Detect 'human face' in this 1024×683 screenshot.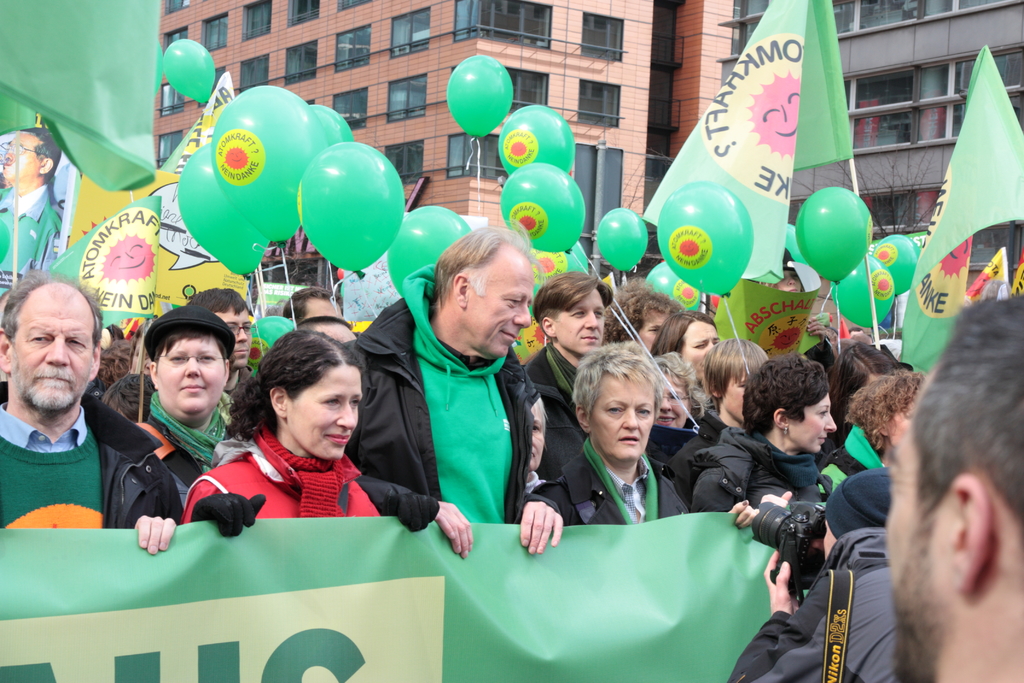
Detection: <box>593,374,660,465</box>.
